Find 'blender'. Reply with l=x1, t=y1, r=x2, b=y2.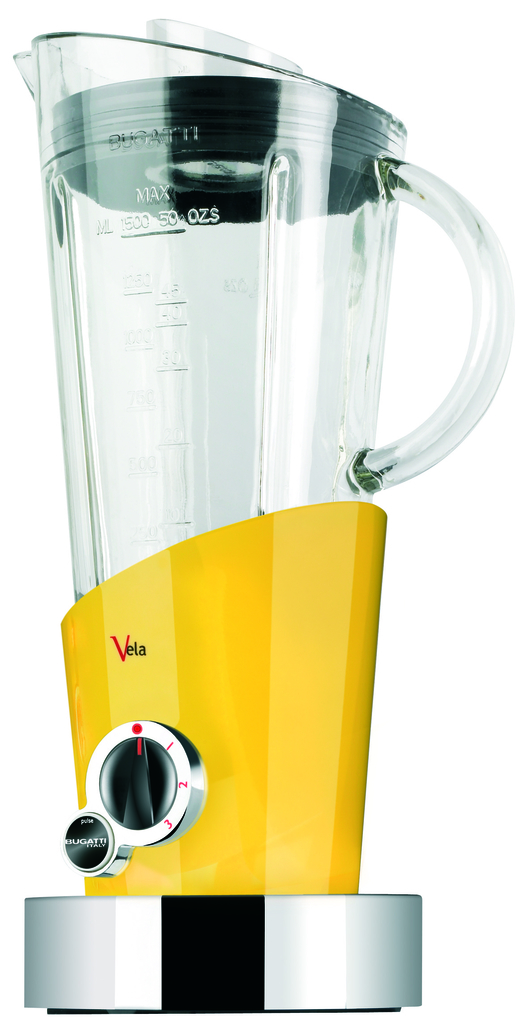
l=4, t=12, r=521, b=1021.
